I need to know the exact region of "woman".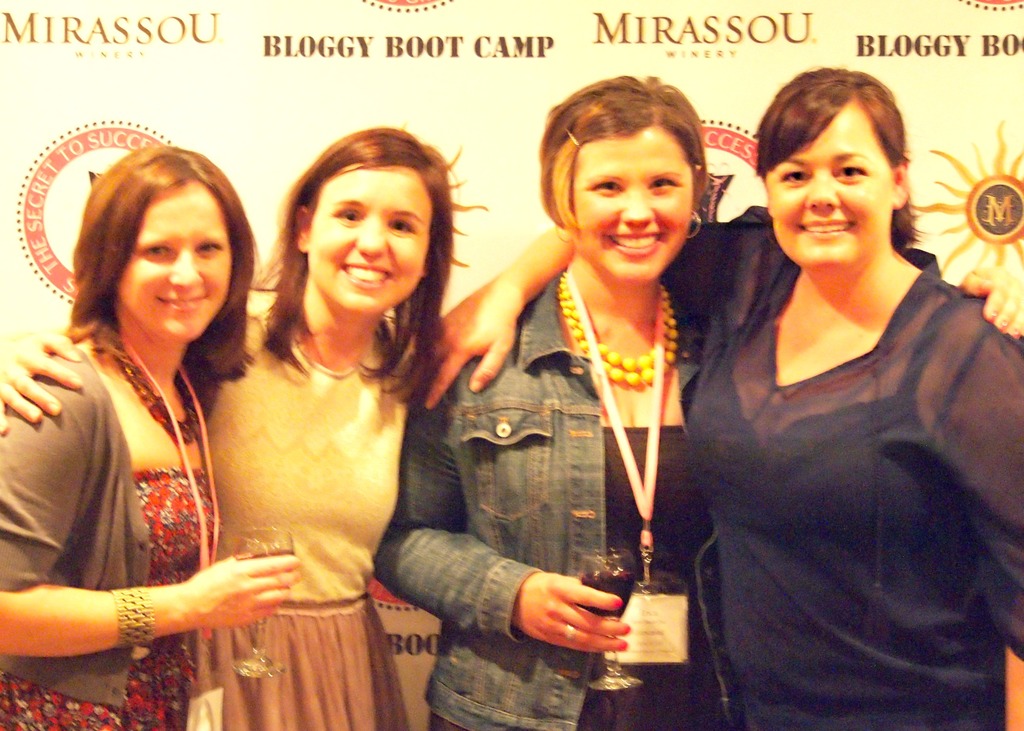
Region: crop(0, 124, 460, 730).
